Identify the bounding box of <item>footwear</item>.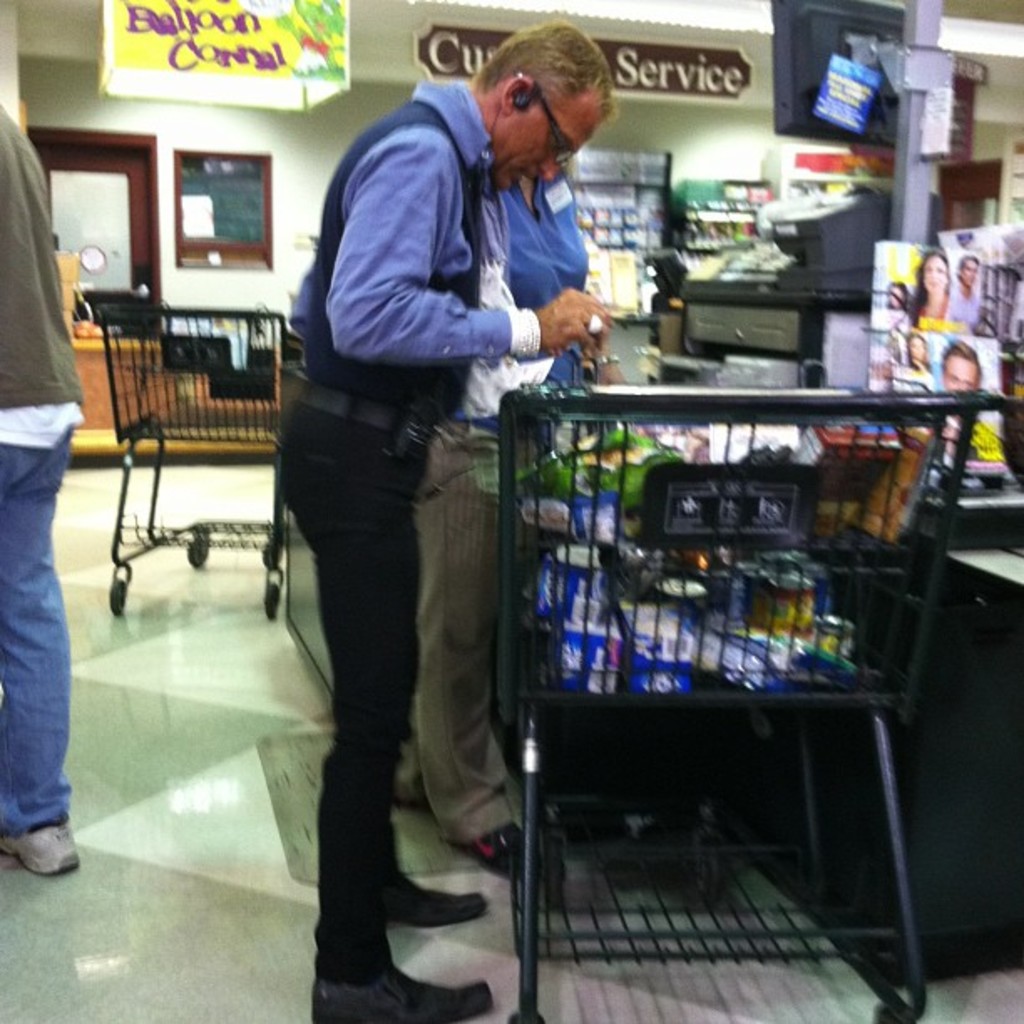
bbox=(463, 822, 527, 882).
